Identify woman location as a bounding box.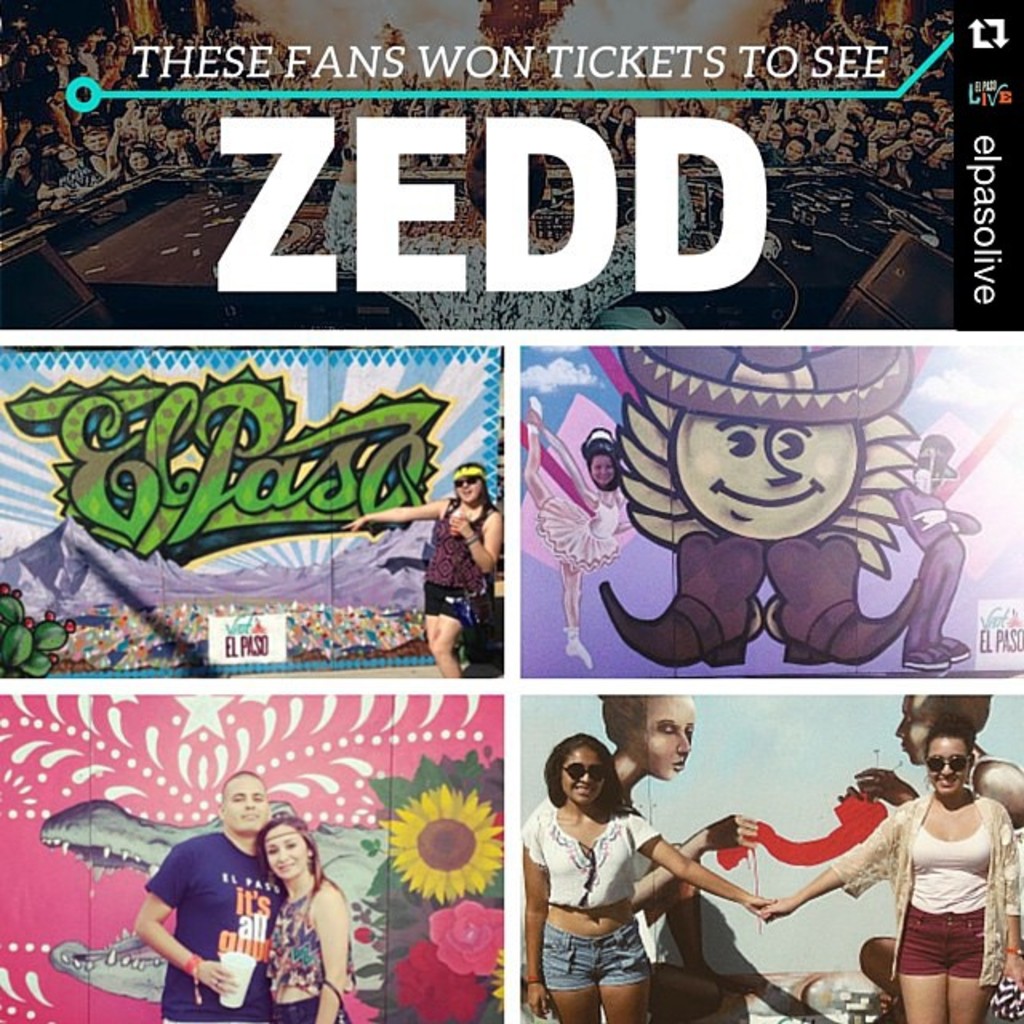
left=582, top=443, right=618, bottom=498.
